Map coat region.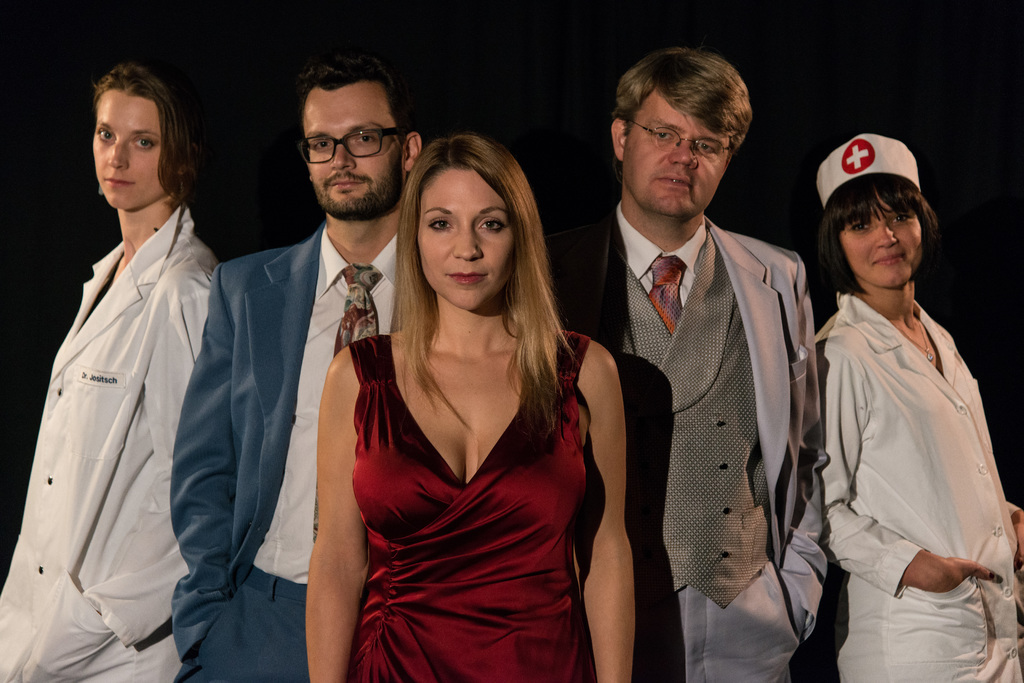
Mapped to 171 224 327 657.
